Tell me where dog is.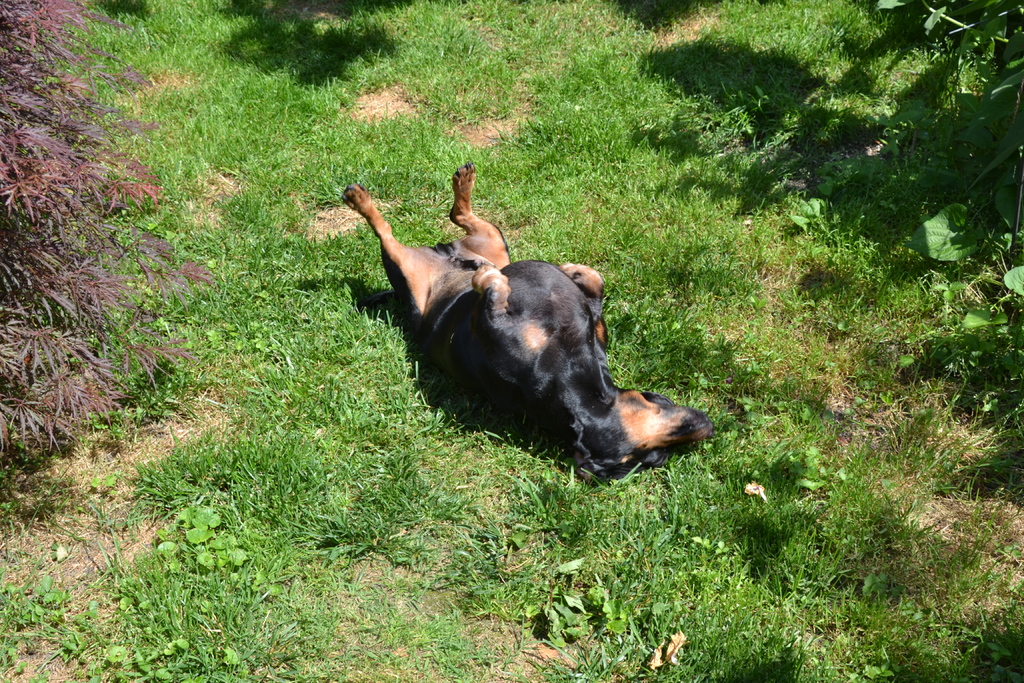
dog is at locate(341, 160, 717, 486).
